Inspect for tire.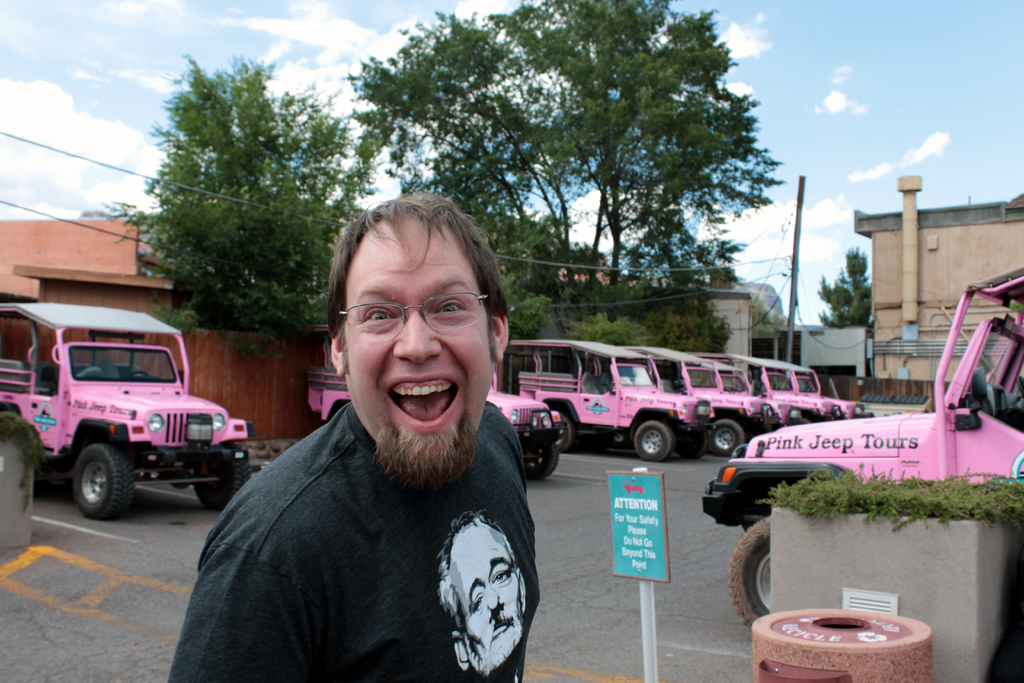
Inspection: BBox(706, 420, 748, 456).
